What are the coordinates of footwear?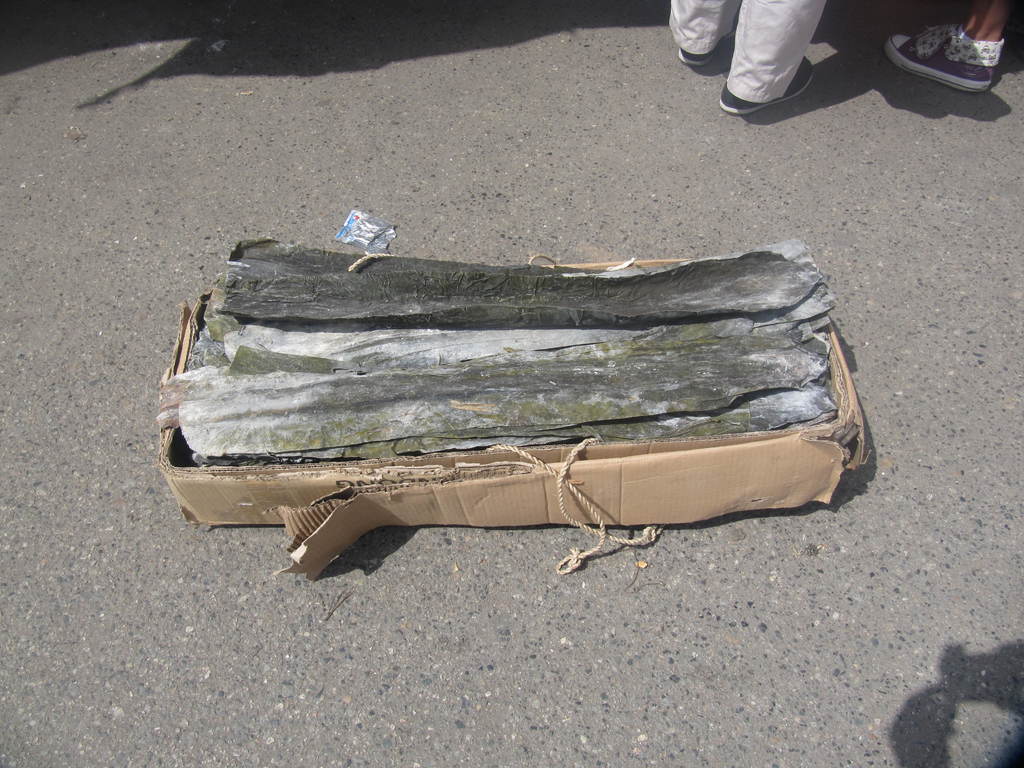
box(884, 32, 993, 93).
